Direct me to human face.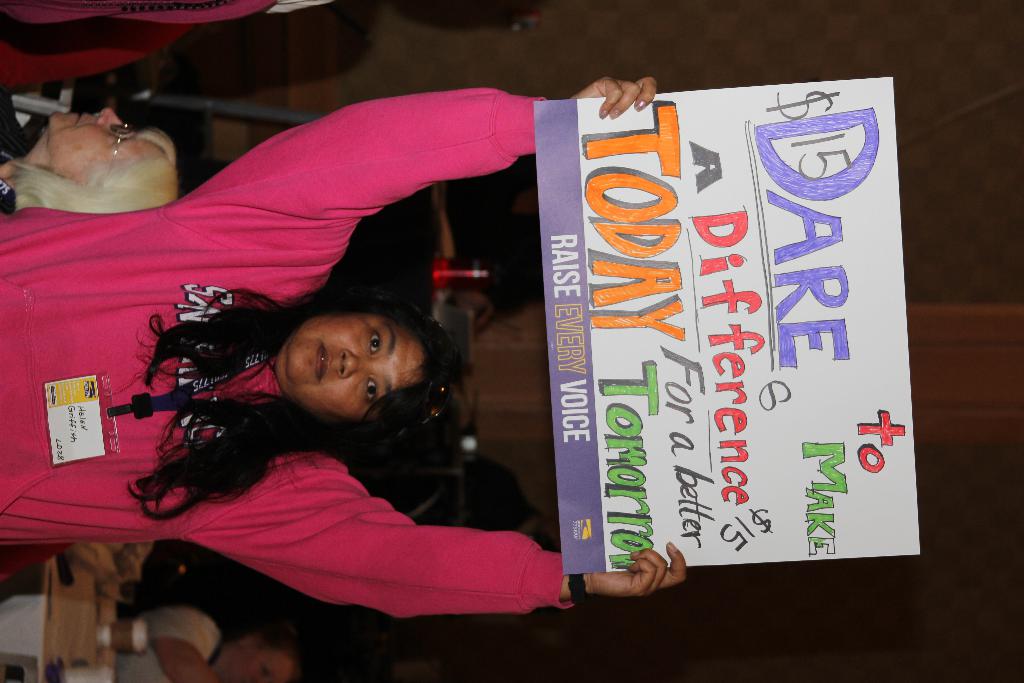
Direction: box=[208, 645, 292, 682].
